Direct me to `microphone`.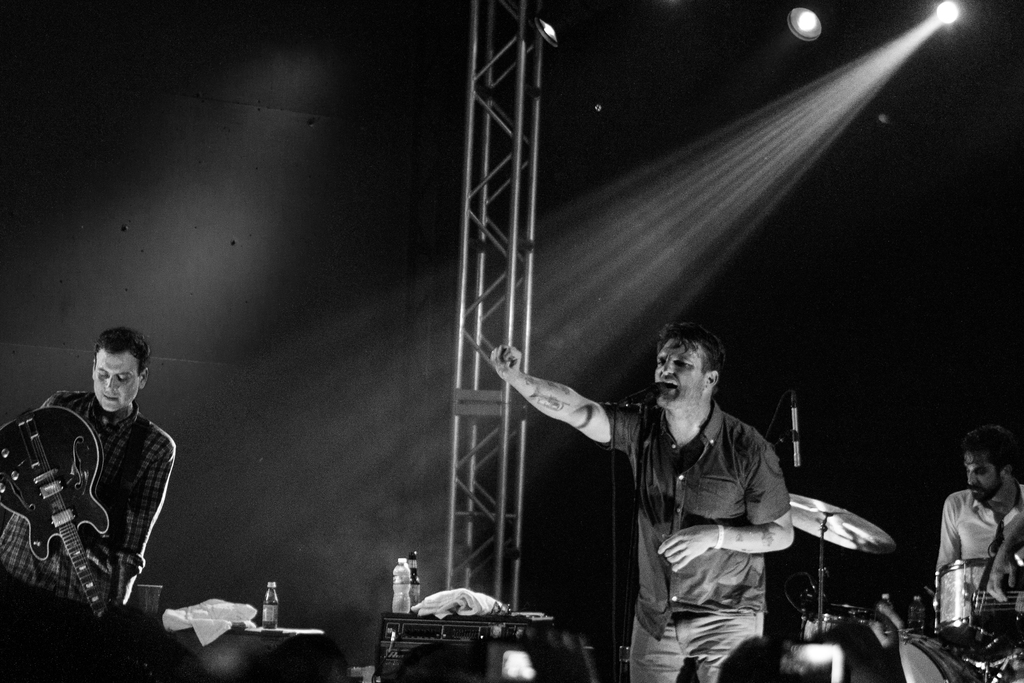
Direction: pyautogui.locateOnScreen(639, 384, 660, 407).
